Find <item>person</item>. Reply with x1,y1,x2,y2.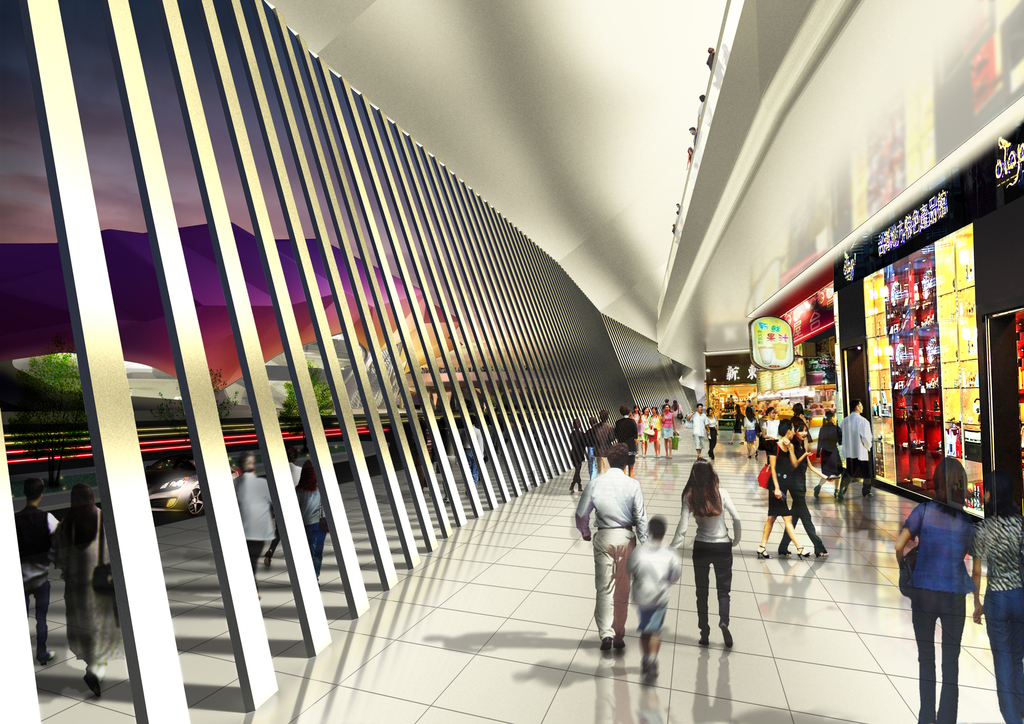
625,508,687,686.
